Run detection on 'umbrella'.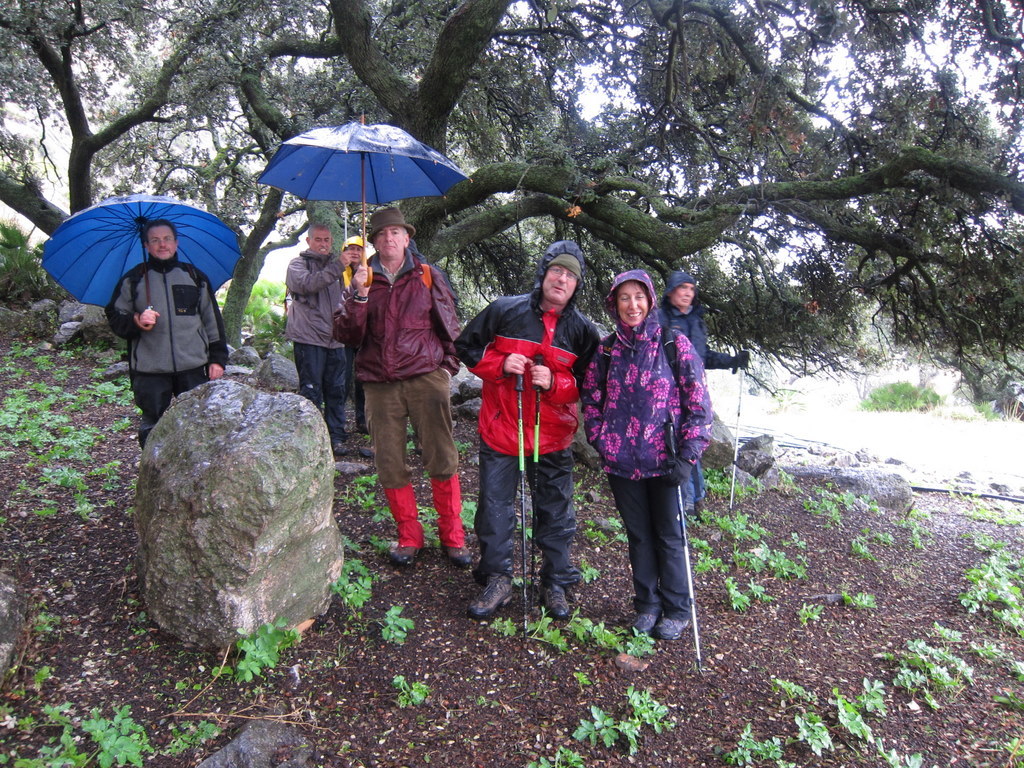
Result: [x1=43, y1=199, x2=243, y2=330].
